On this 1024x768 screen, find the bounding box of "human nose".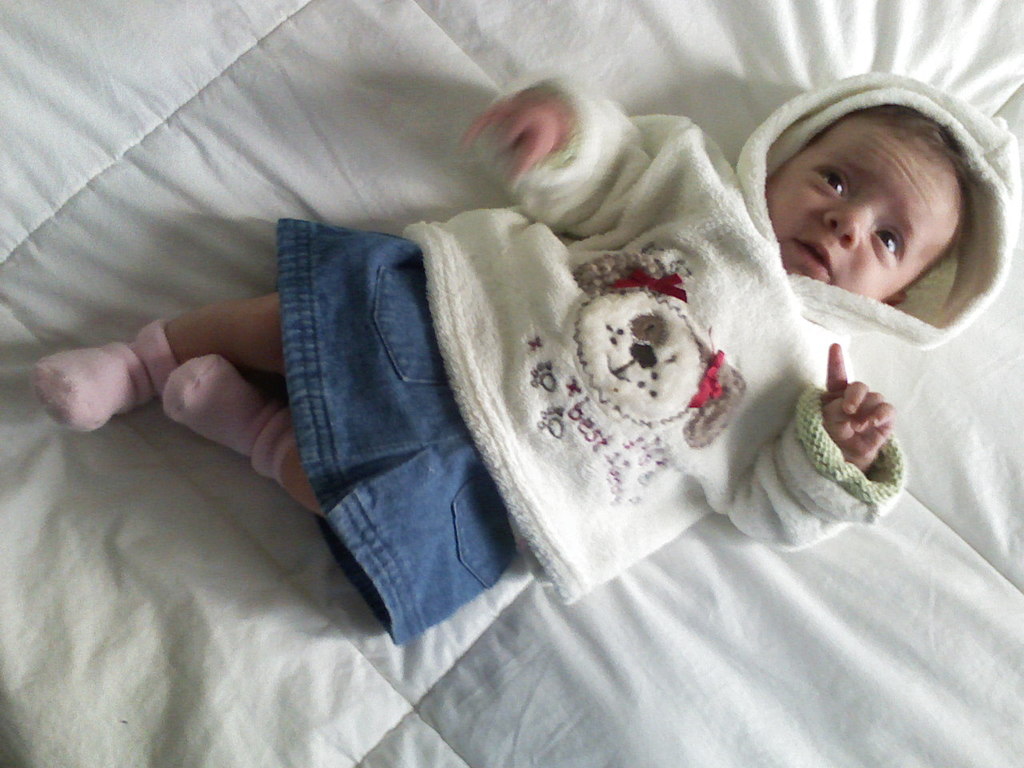
Bounding box: select_region(822, 206, 867, 250).
